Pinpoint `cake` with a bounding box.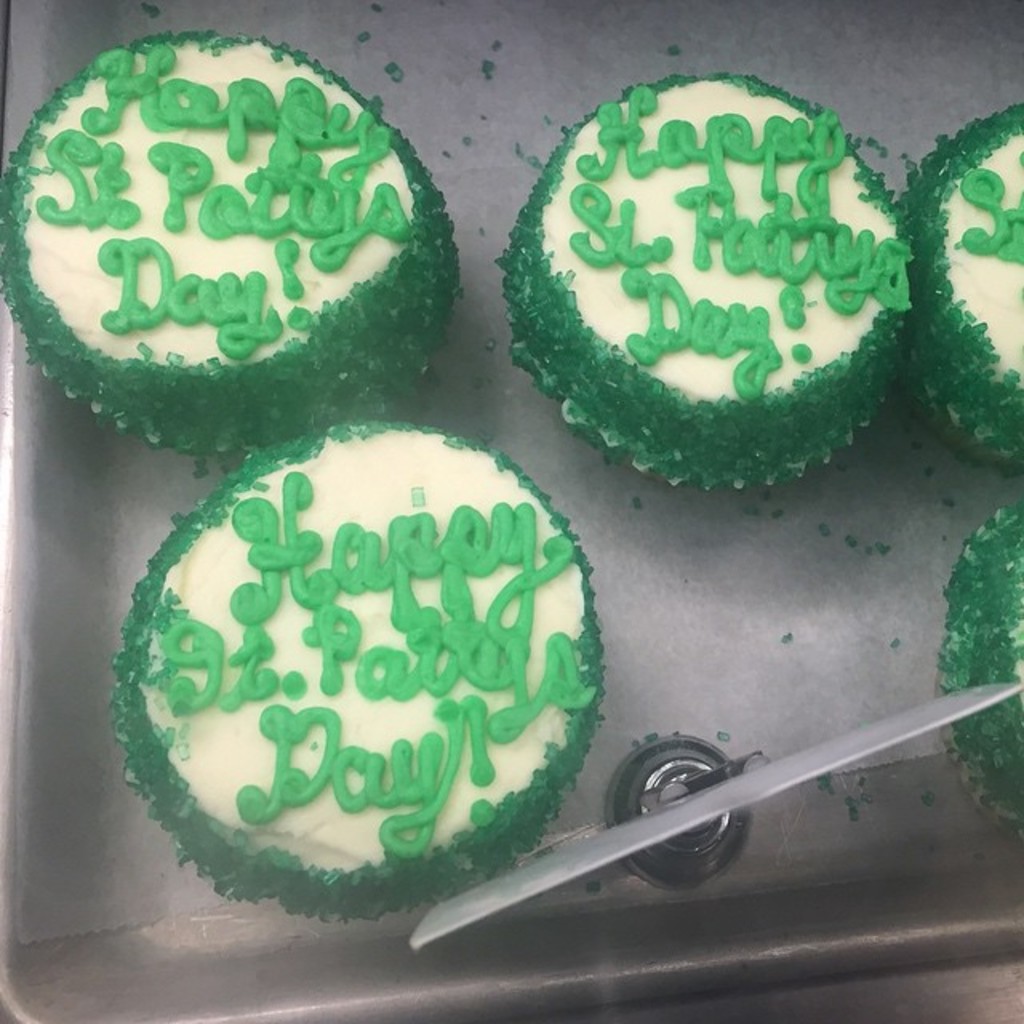
{"x1": 112, "y1": 410, "x2": 618, "y2": 936}.
